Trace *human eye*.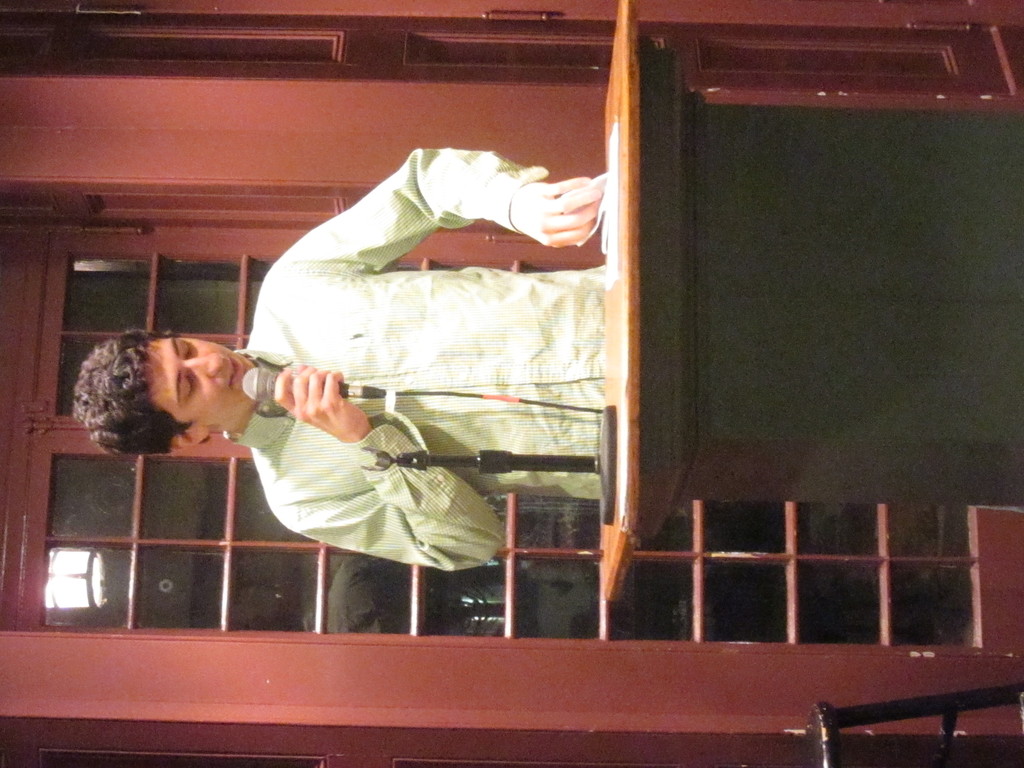
Traced to left=181, top=372, right=195, bottom=399.
